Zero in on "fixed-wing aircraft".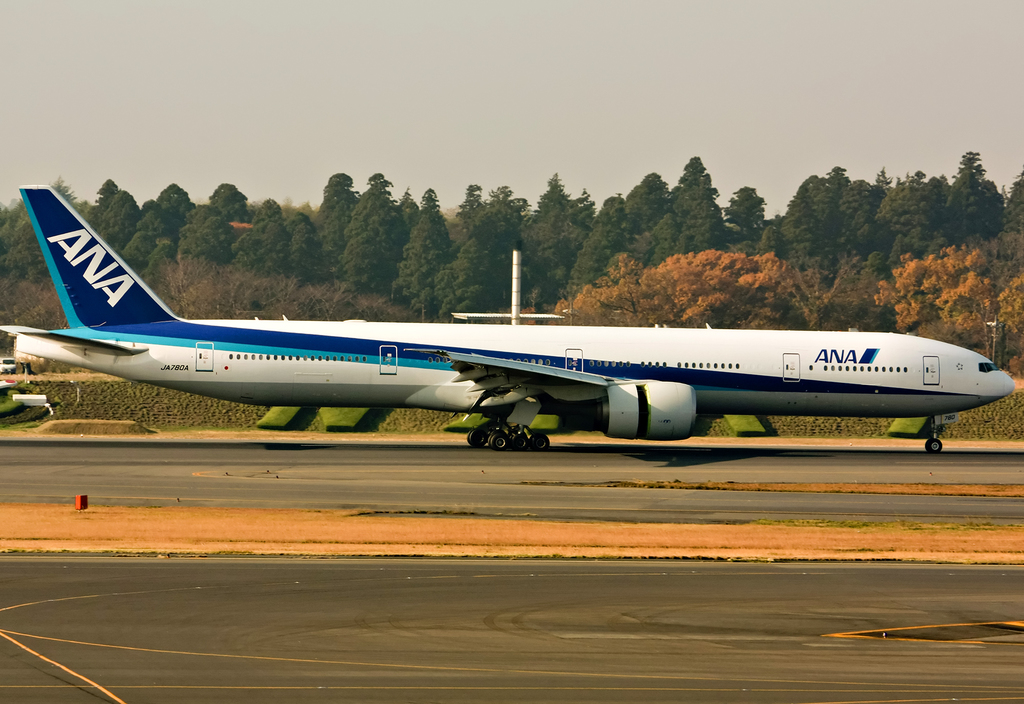
Zeroed in: BBox(0, 182, 1015, 450).
